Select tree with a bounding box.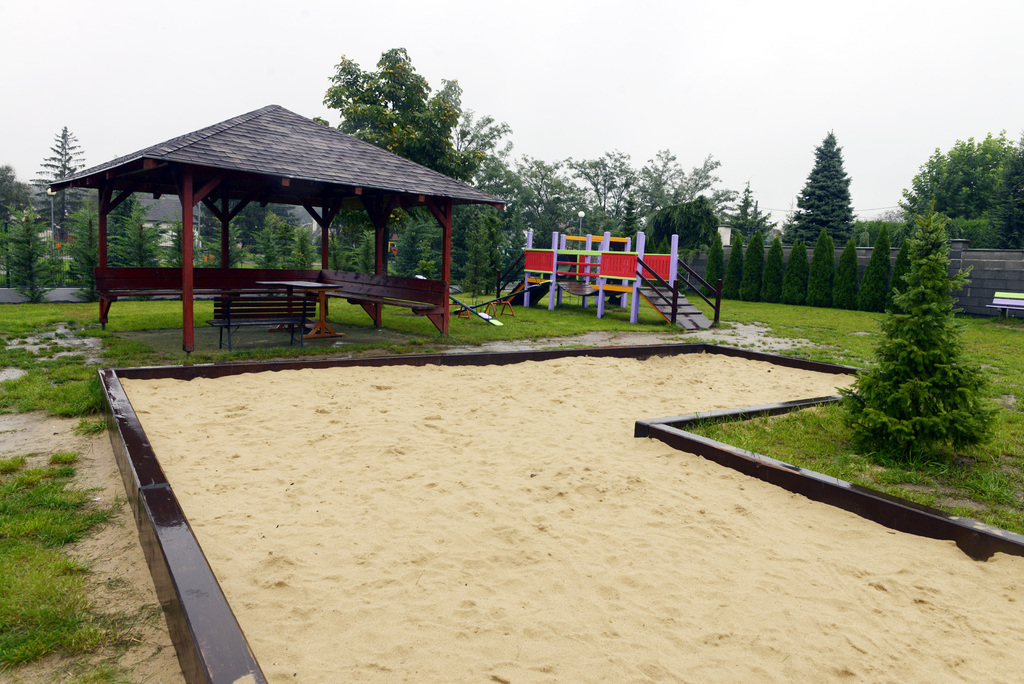
crop(164, 216, 204, 295).
